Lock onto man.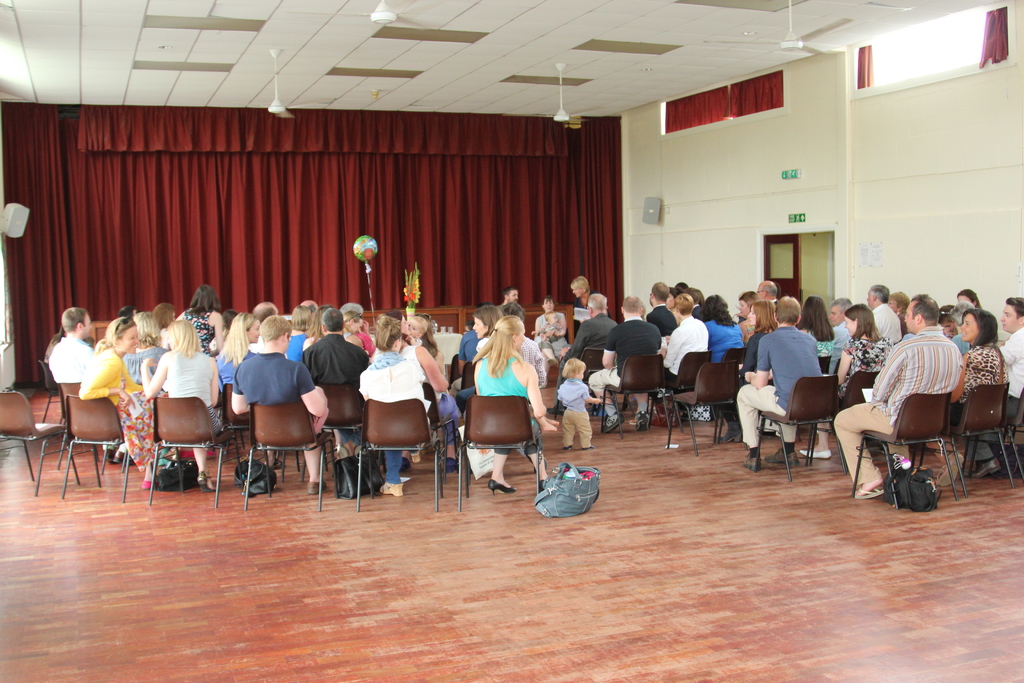
Locked: <bbox>960, 294, 1023, 479</bbox>.
